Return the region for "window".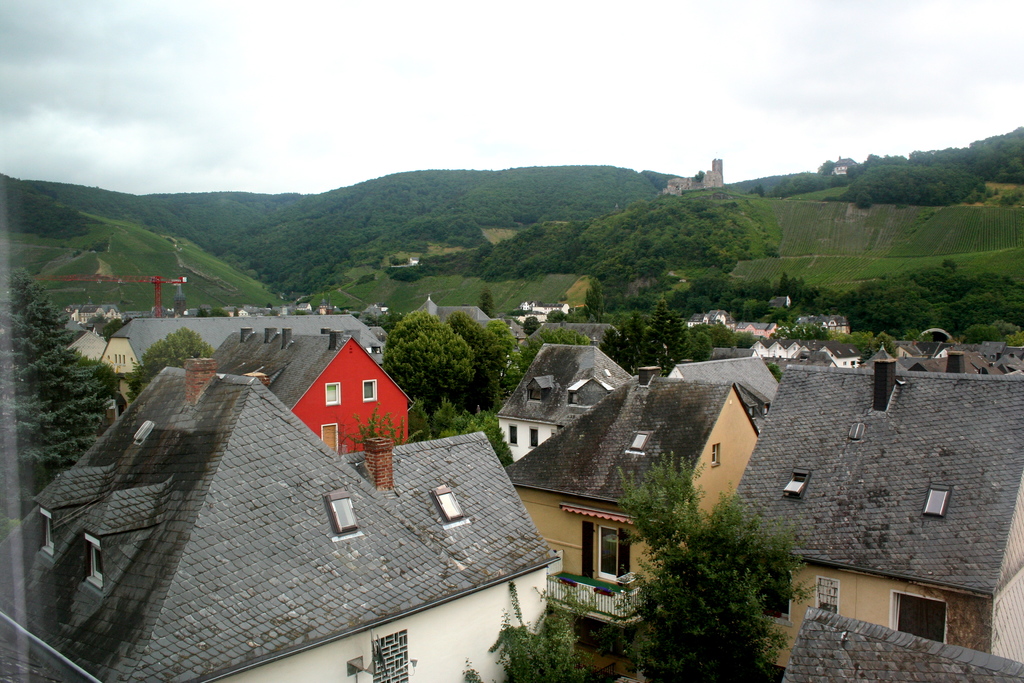
527,428,538,450.
